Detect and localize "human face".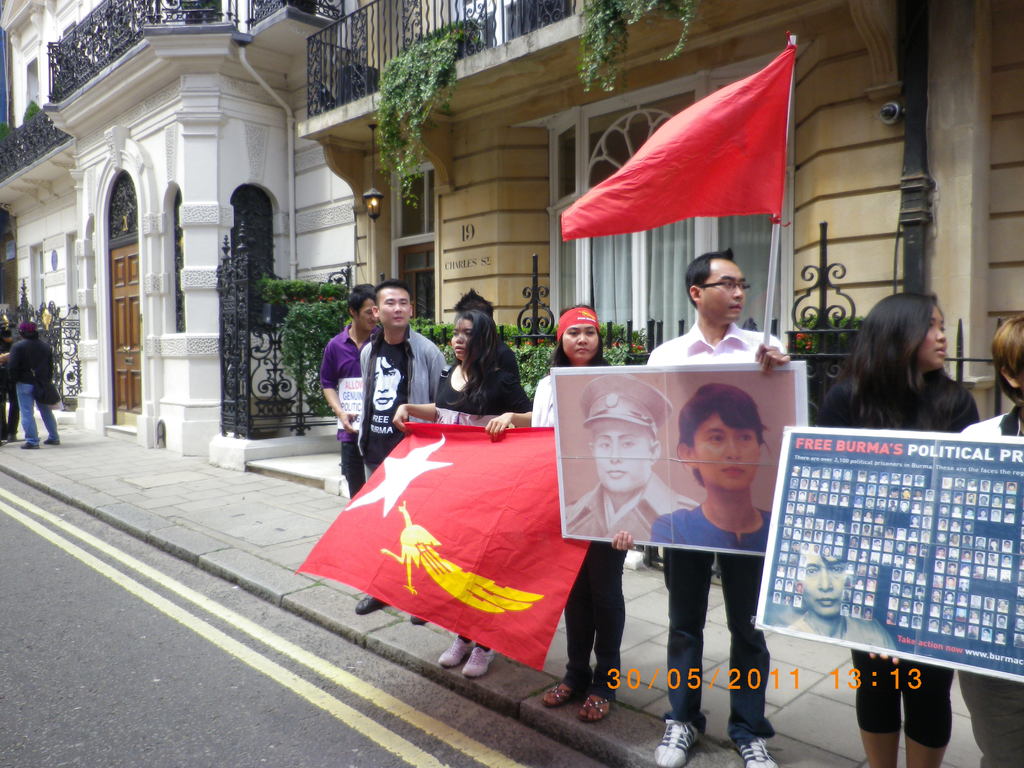
Localized at {"x1": 803, "y1": 553, "x2": 850, "y2": 619}.
